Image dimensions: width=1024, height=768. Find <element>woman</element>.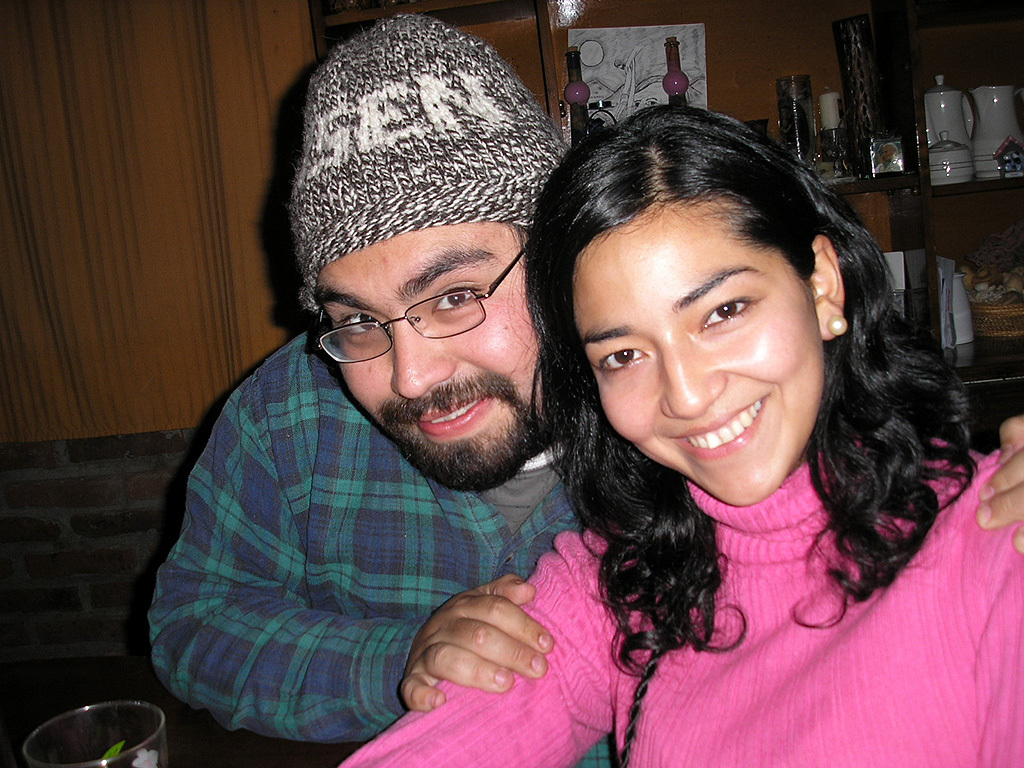
(337,105,1023,767).
